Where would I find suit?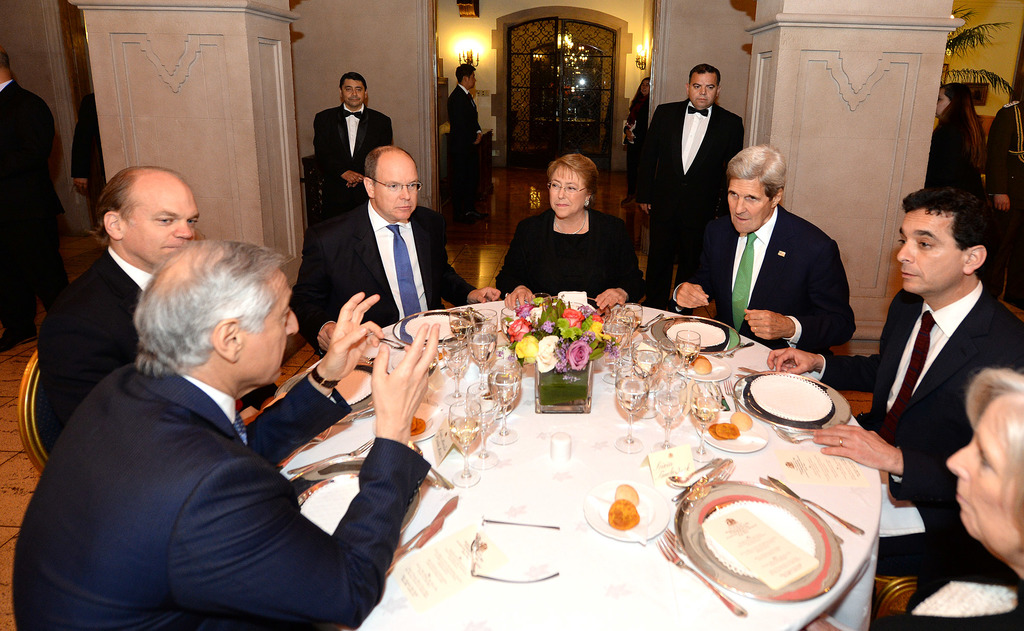
At x1=312 y1=102 x2=393 y2=215.
